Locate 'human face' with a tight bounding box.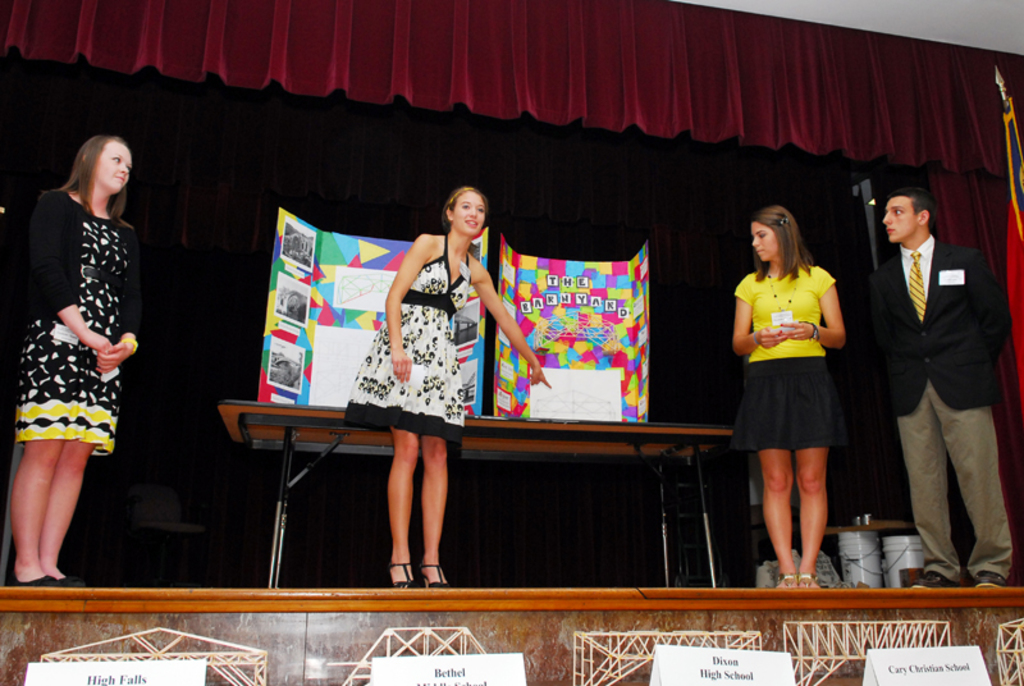
882/196/916/241.
